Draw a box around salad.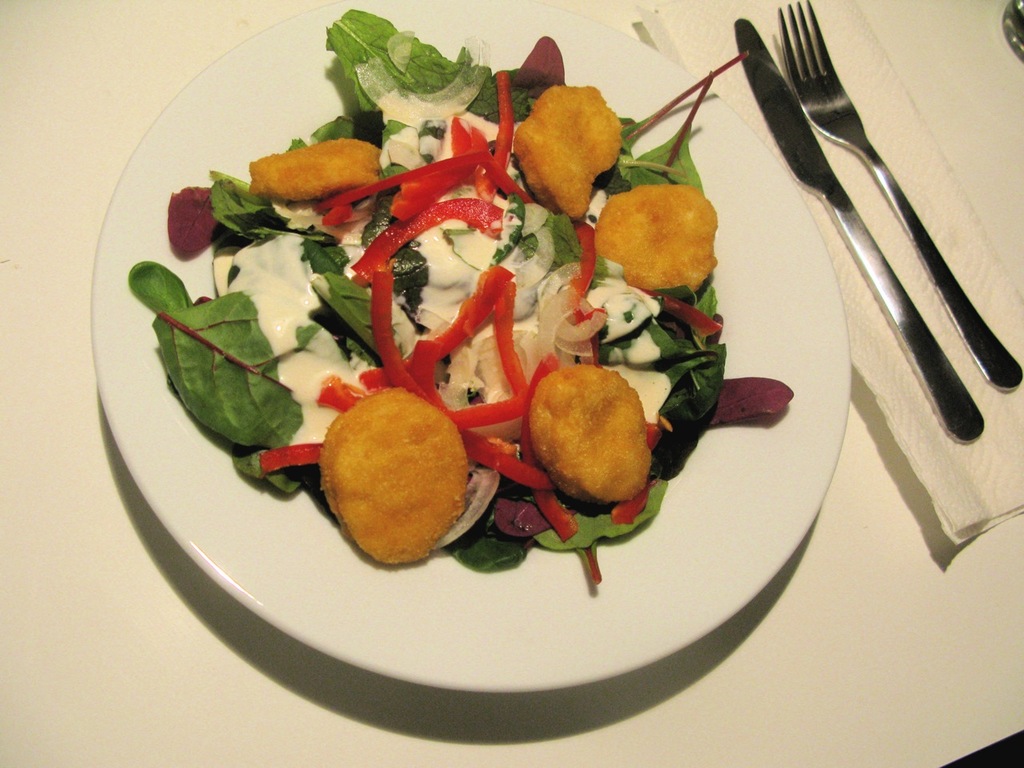
(130,0,798,597).
